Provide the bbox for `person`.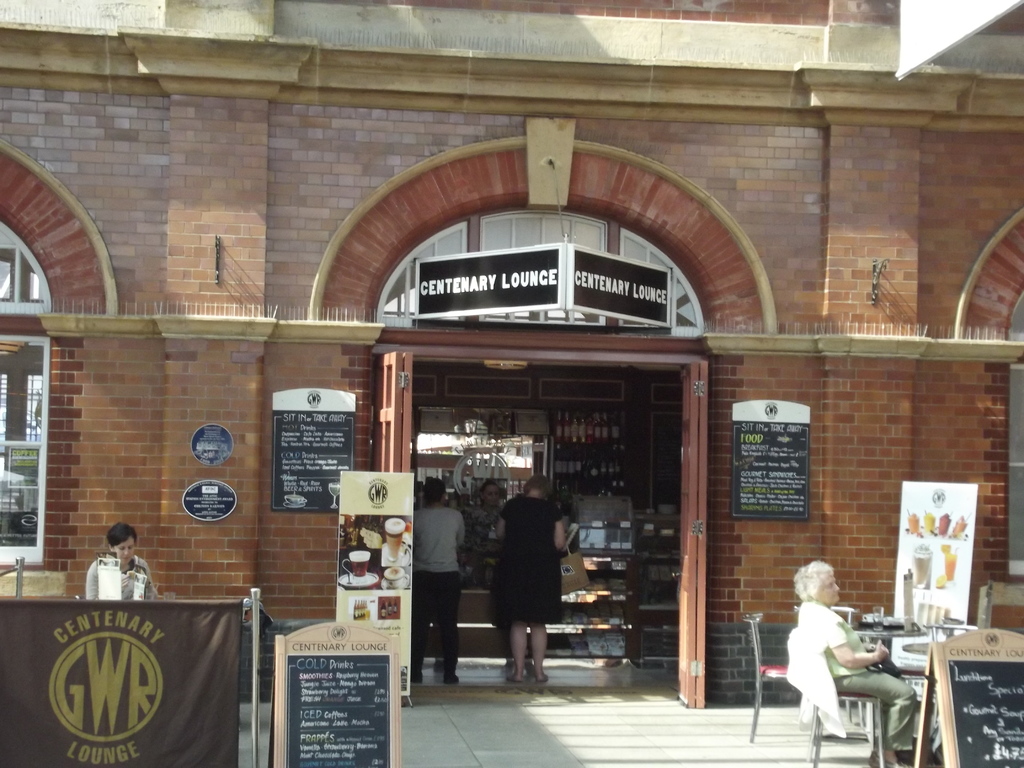
crop(406, 476, 460, 678).
